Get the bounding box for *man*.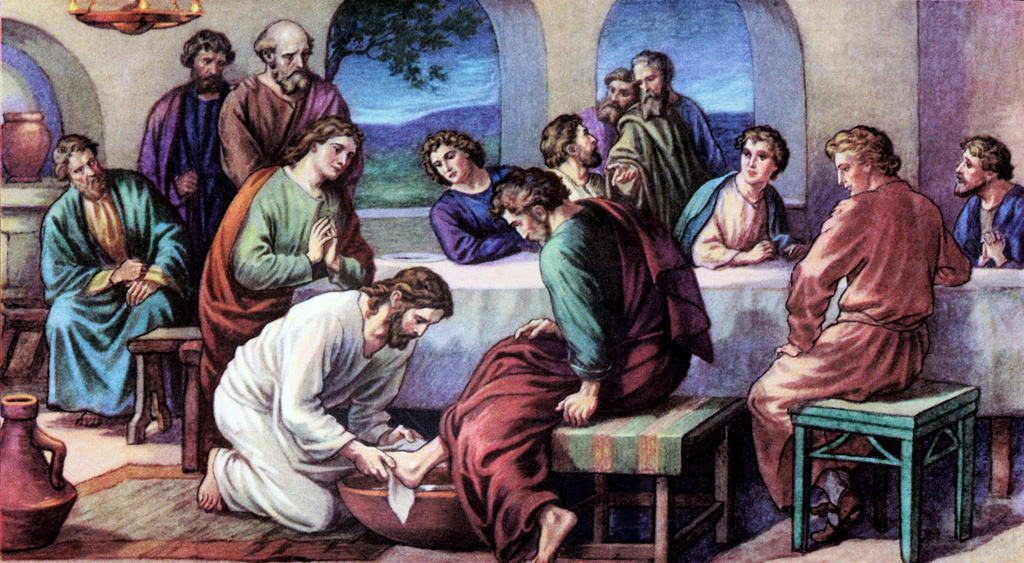
box(198, 269, 454, 533).
